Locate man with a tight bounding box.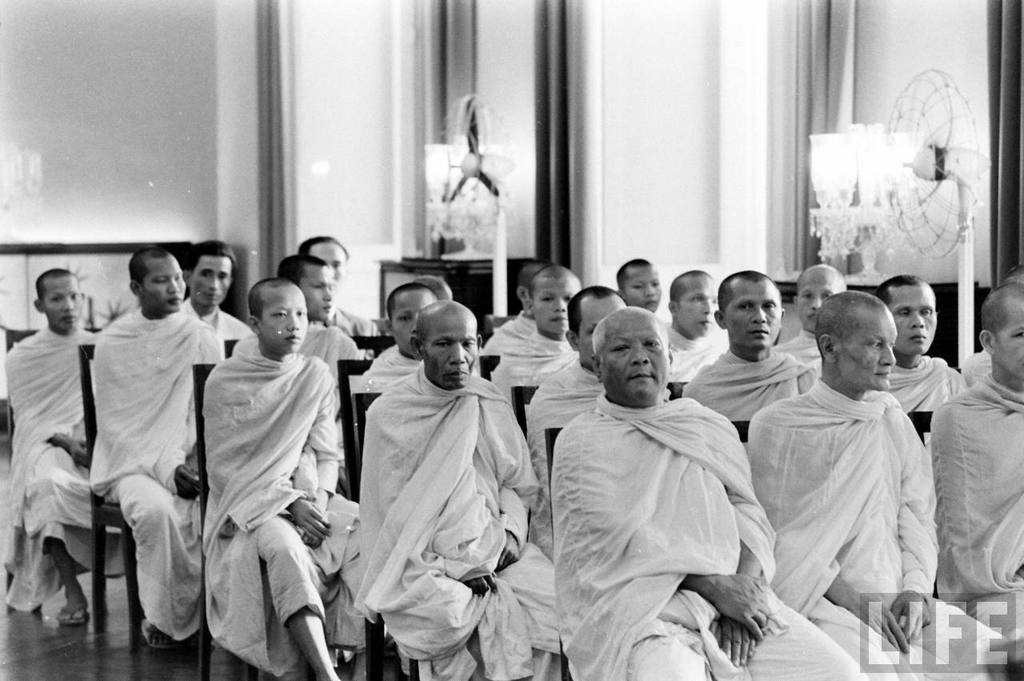
left=1005, top=266, right=1023, bottom=281.
